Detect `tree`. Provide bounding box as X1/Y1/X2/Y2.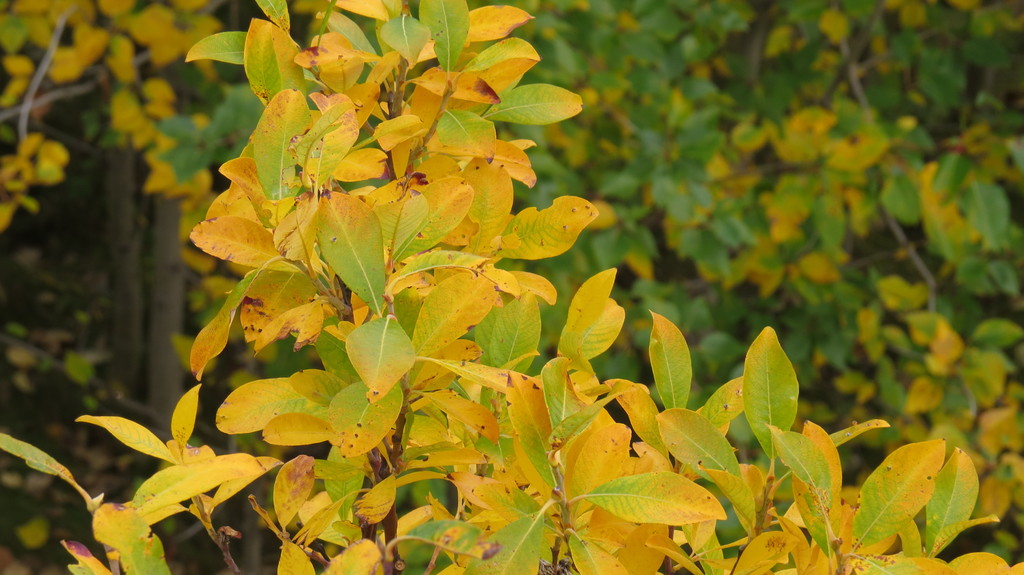
58/0/987/574.
